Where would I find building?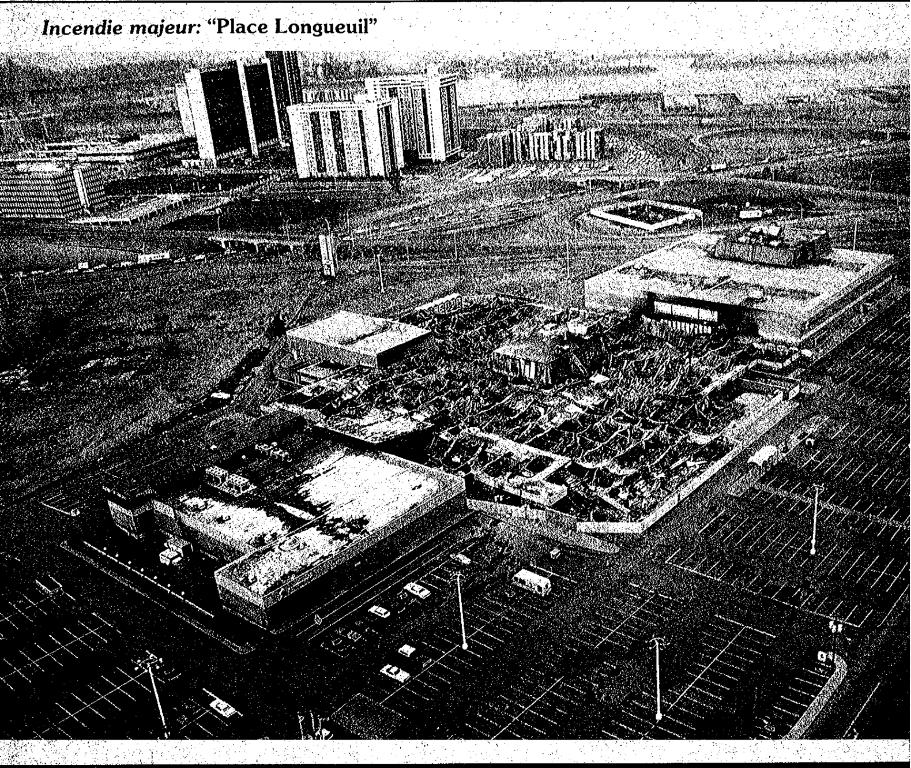
At (x1=259, y1=46, x2=313, y2=132).
